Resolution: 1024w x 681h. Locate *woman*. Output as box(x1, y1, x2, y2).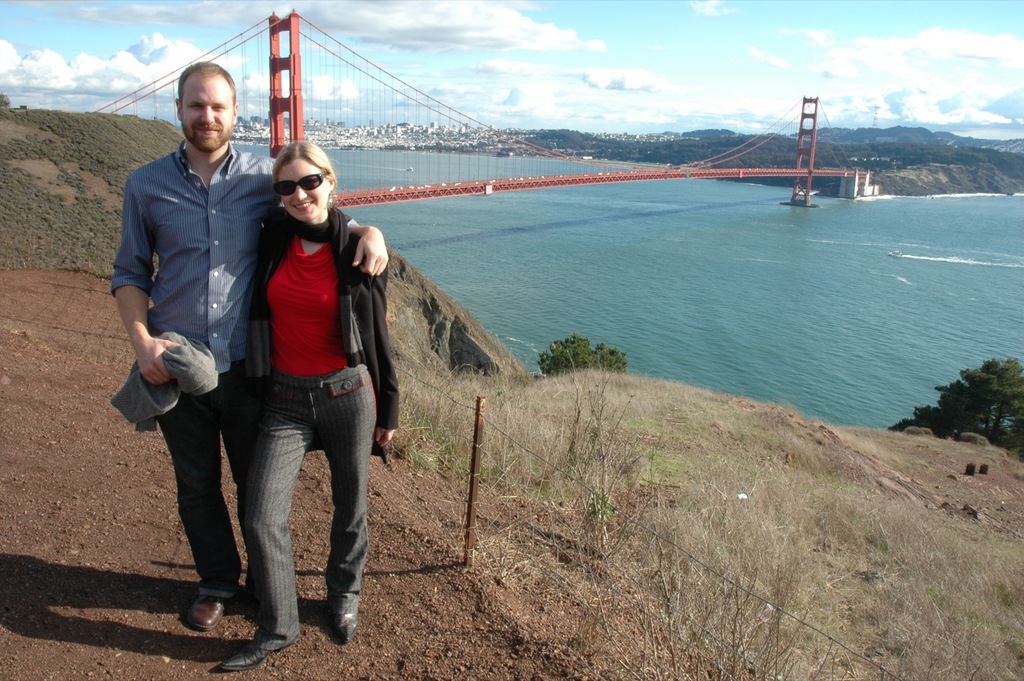
box(190, 116, 390, 652).
